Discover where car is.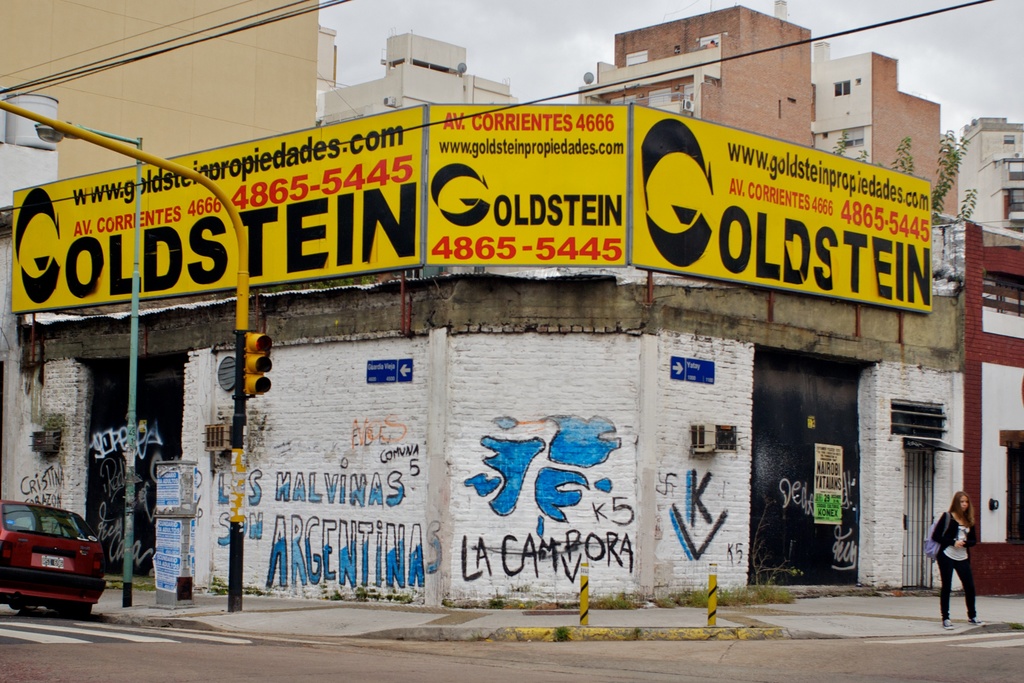
Discovered at detection(0, 509, 101, 617).
